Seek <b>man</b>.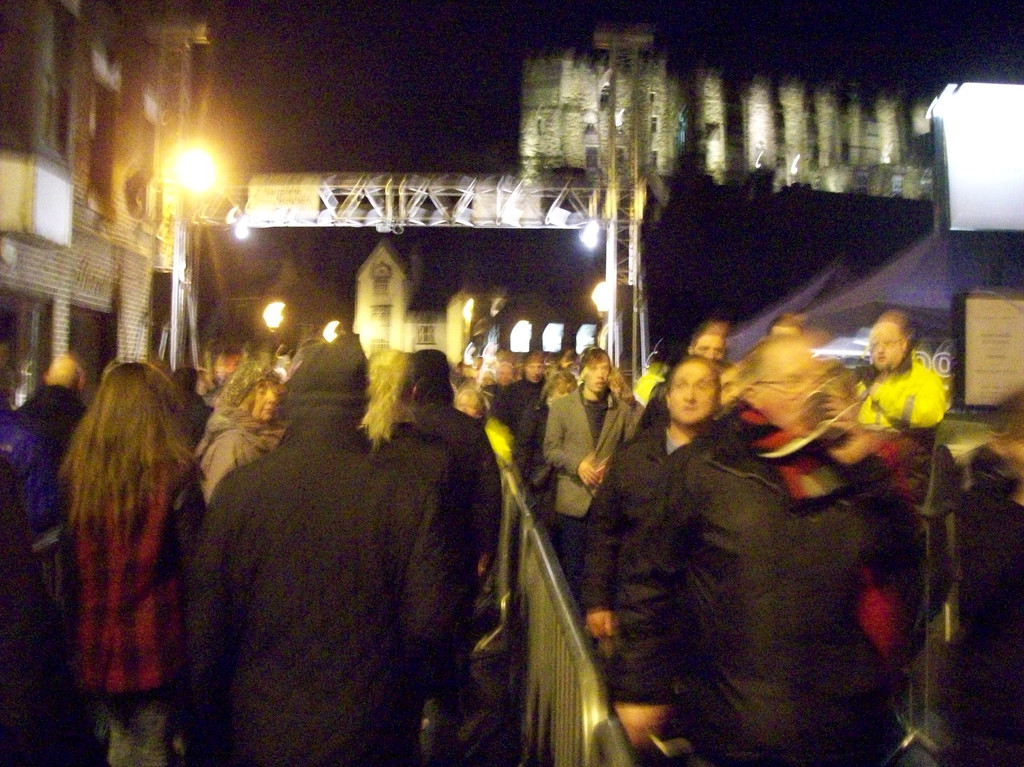
bbox=(364, 349, 507, 658).
